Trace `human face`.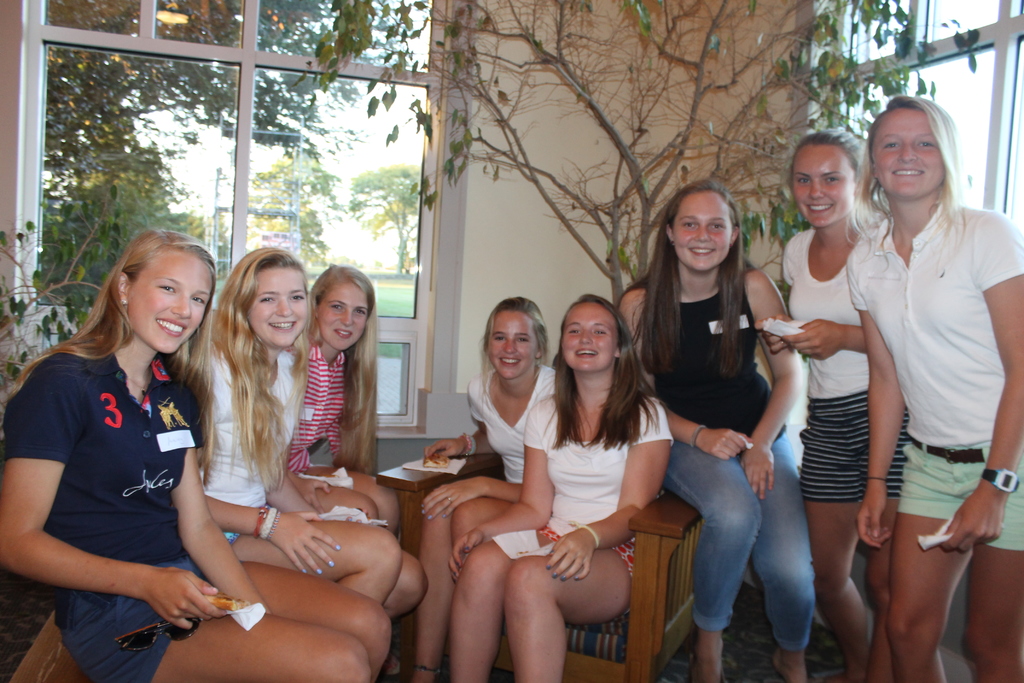
Traced to [left=316, top=281, right=368, bottom=349].
